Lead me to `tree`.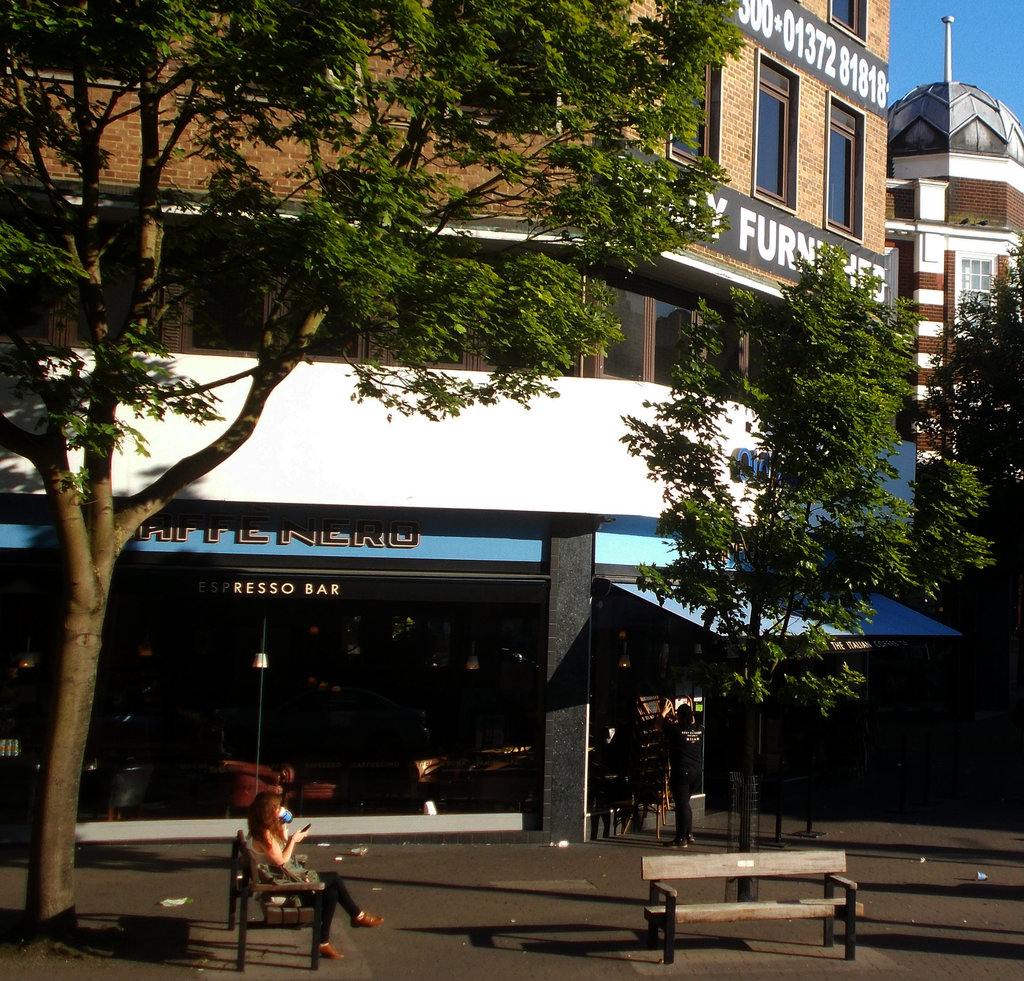
Lead to 909,244,1023,646.
